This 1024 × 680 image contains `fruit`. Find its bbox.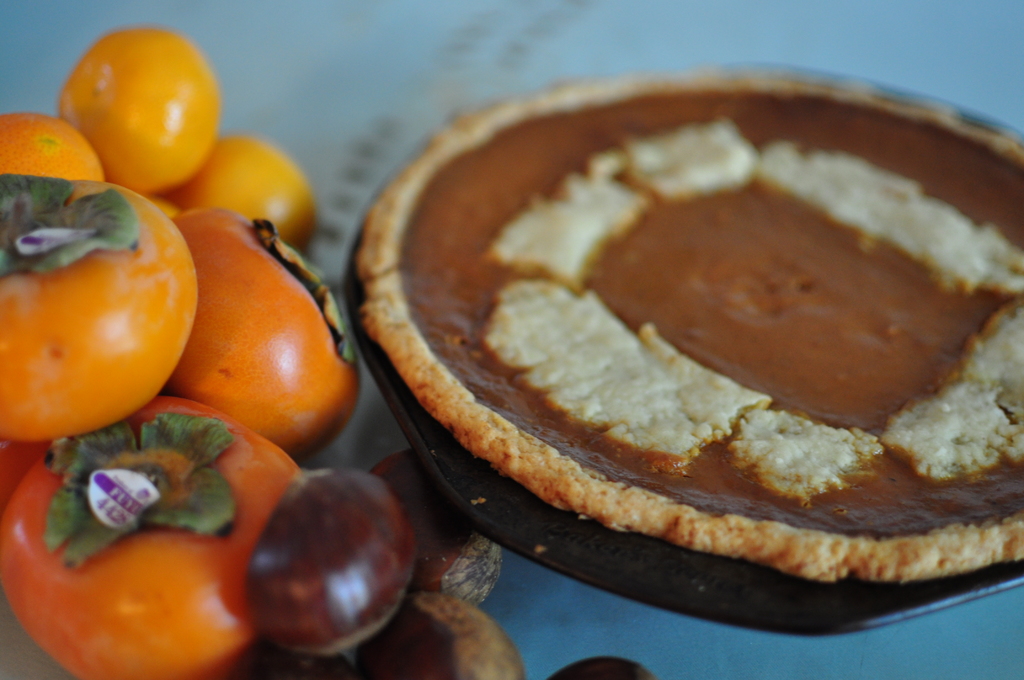
box=[61, 29, 224, 197].
